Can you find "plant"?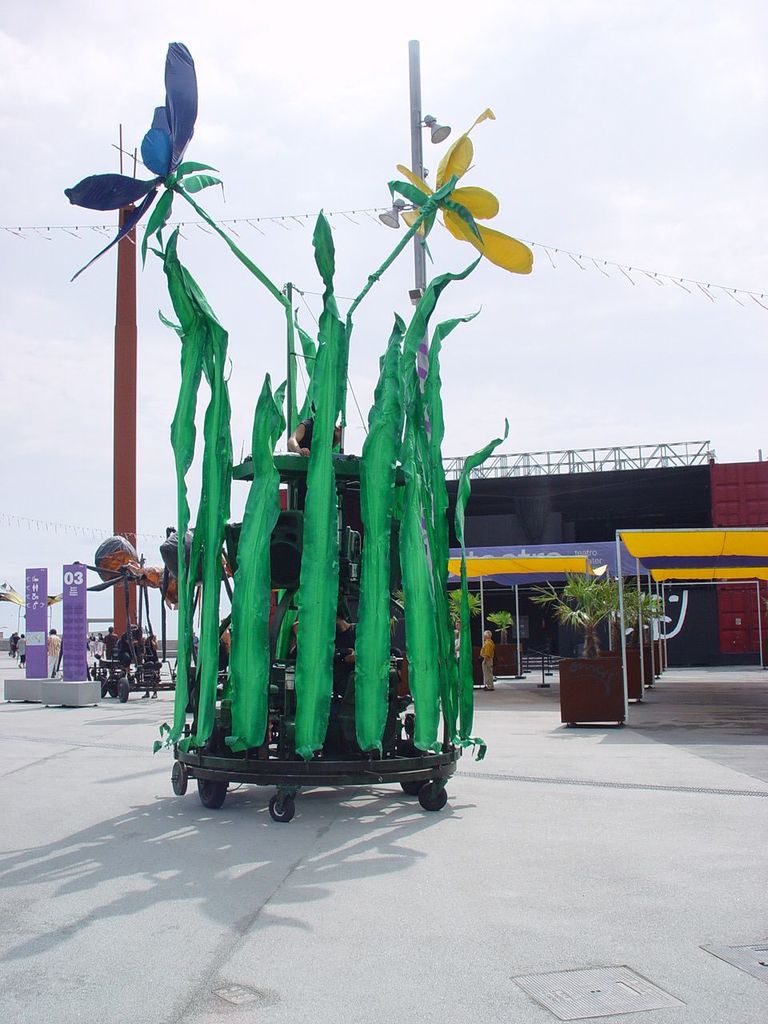
Yes, bounding box: x1=645, y1=586, x2=671, y2=633.
